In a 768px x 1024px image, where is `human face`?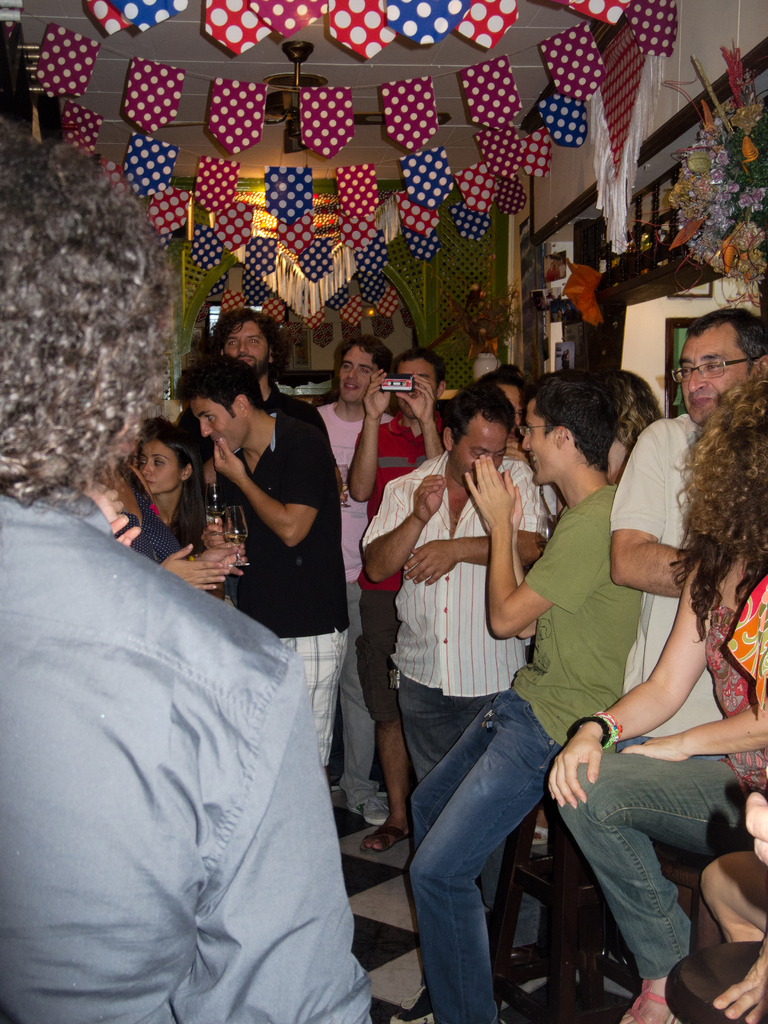
locate(191, 401, 243, 454).
